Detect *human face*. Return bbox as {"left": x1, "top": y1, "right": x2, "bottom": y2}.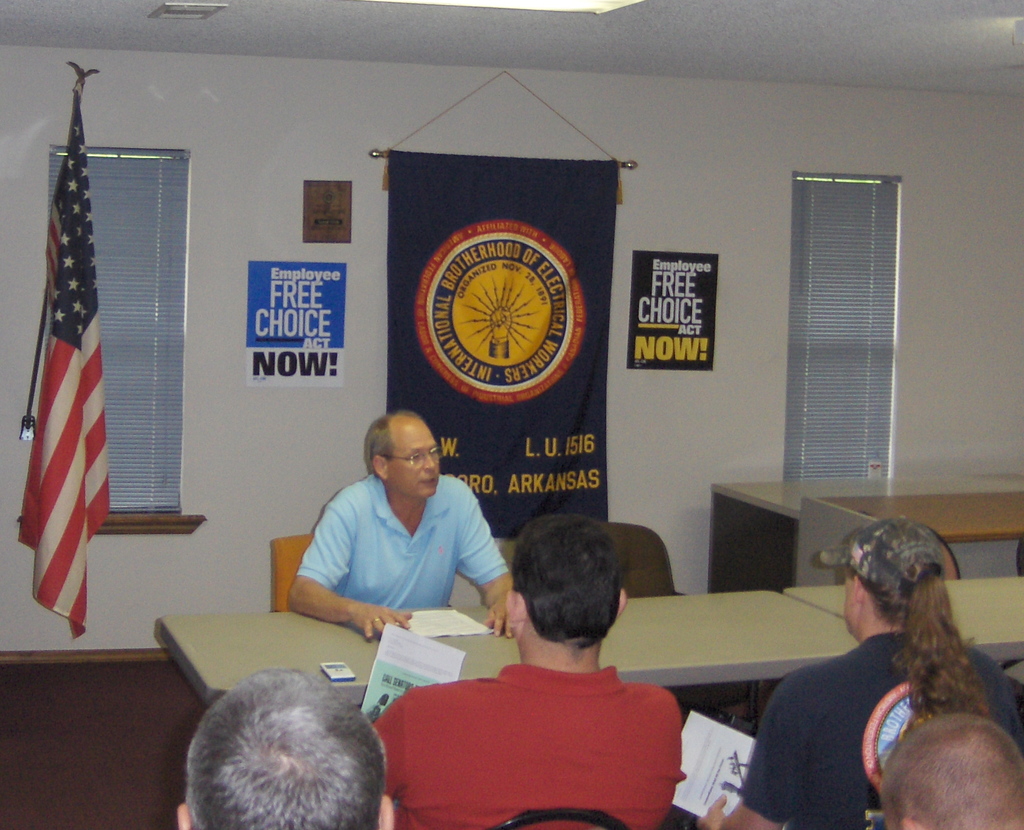
{"left": 388, "top": 422, "right": 442, "bottom": 500}.
